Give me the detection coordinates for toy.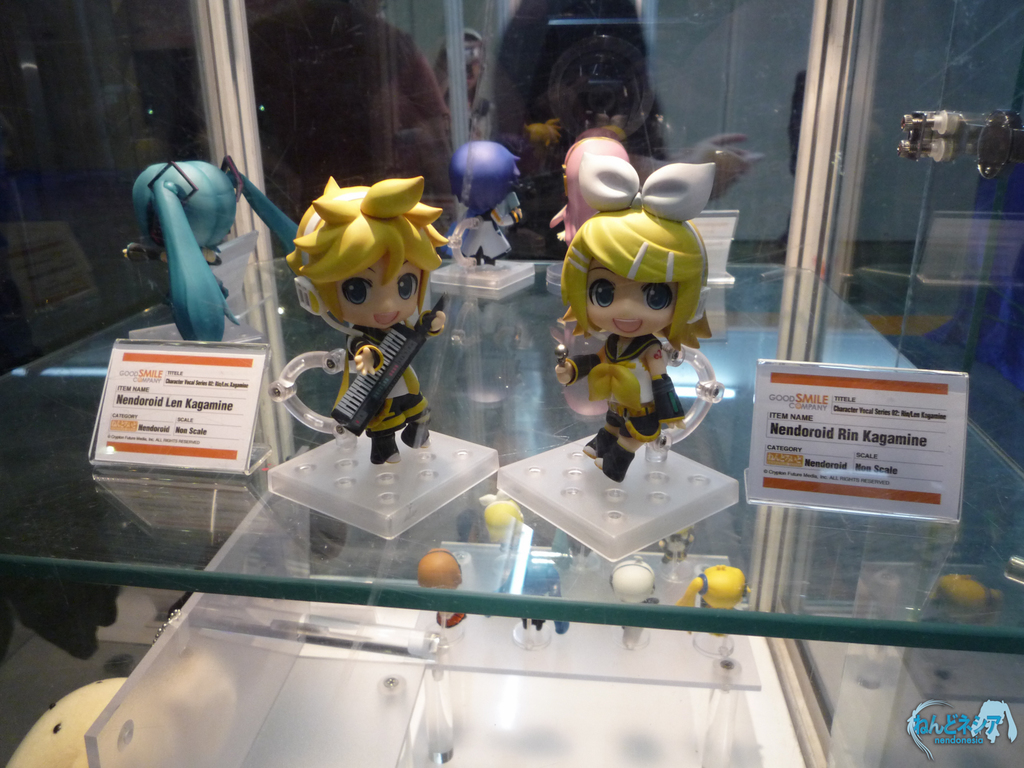
bbox=[296, 159, 461, 457].
